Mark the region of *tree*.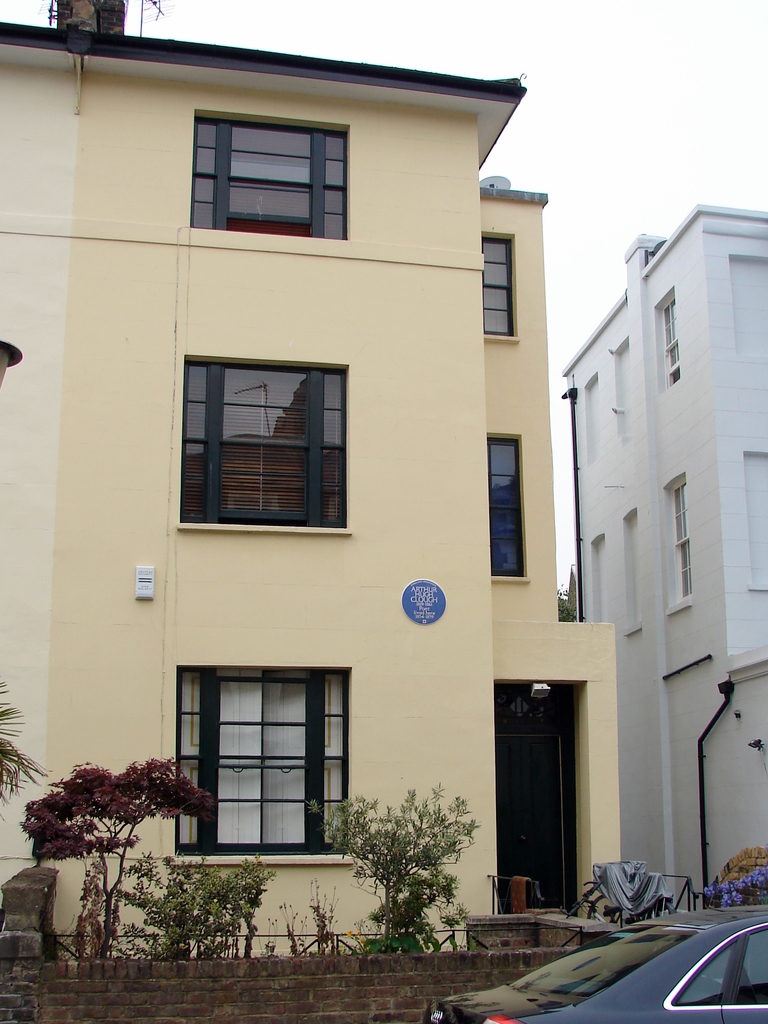
Region: crop(303, 776, 485, 956).
